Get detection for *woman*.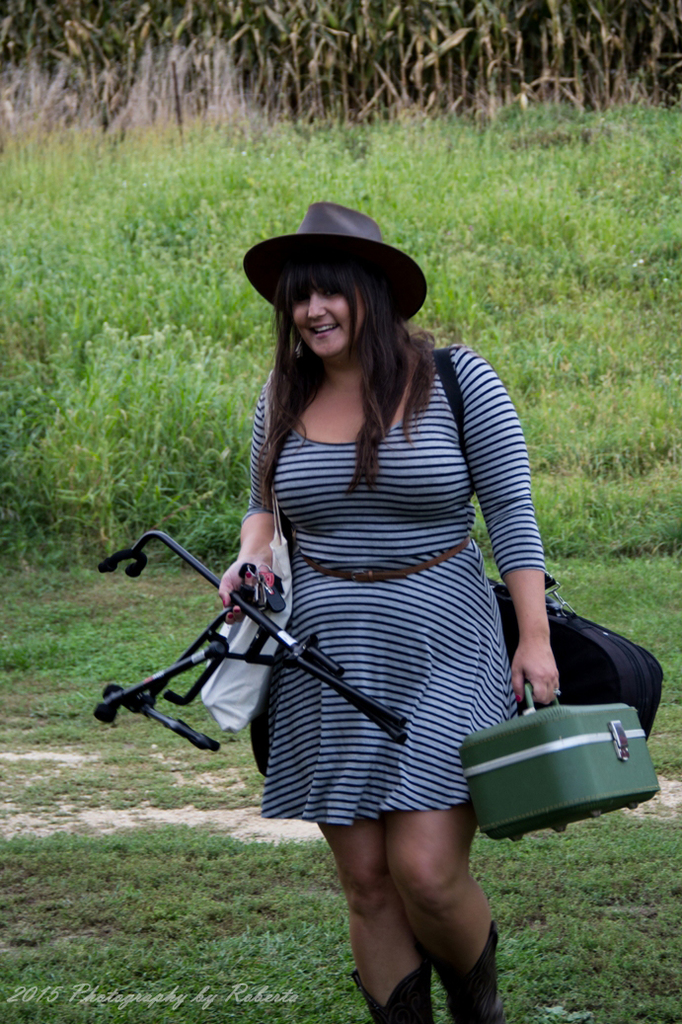
Detection: BBox(213, 201, 567, 1023).
